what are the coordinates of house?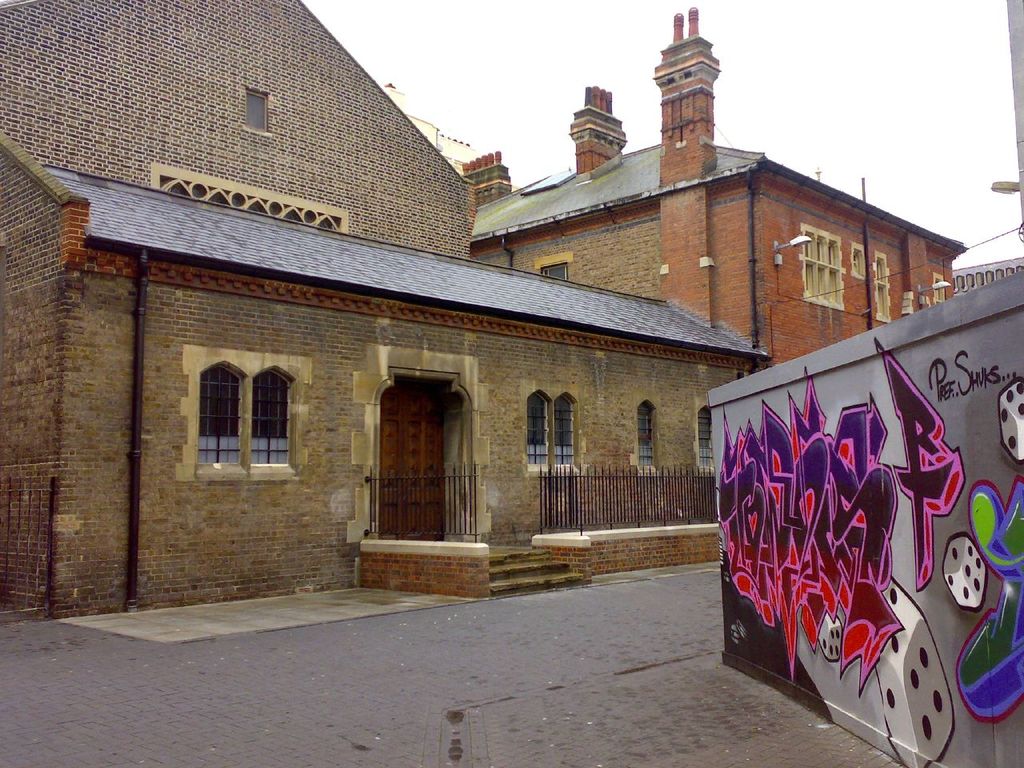
{"x1": 2, "y1": 0, "x2": 770, "y2": 600}.
